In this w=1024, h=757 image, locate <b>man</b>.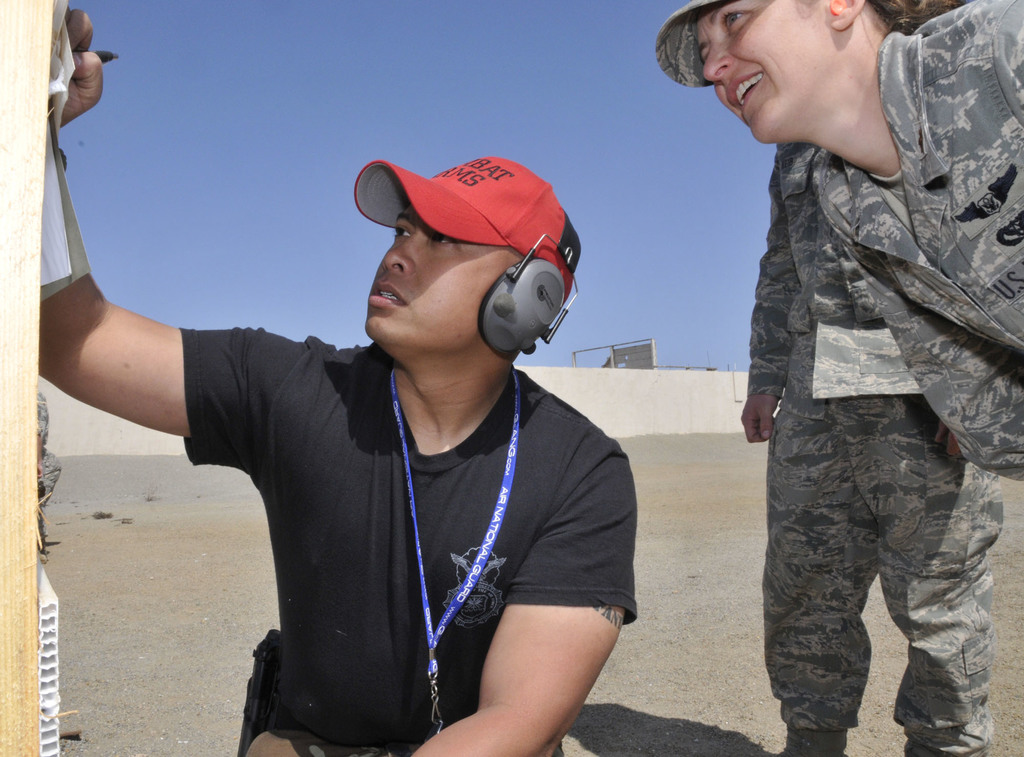
Bounding box: (34, 7, 640, 756).
